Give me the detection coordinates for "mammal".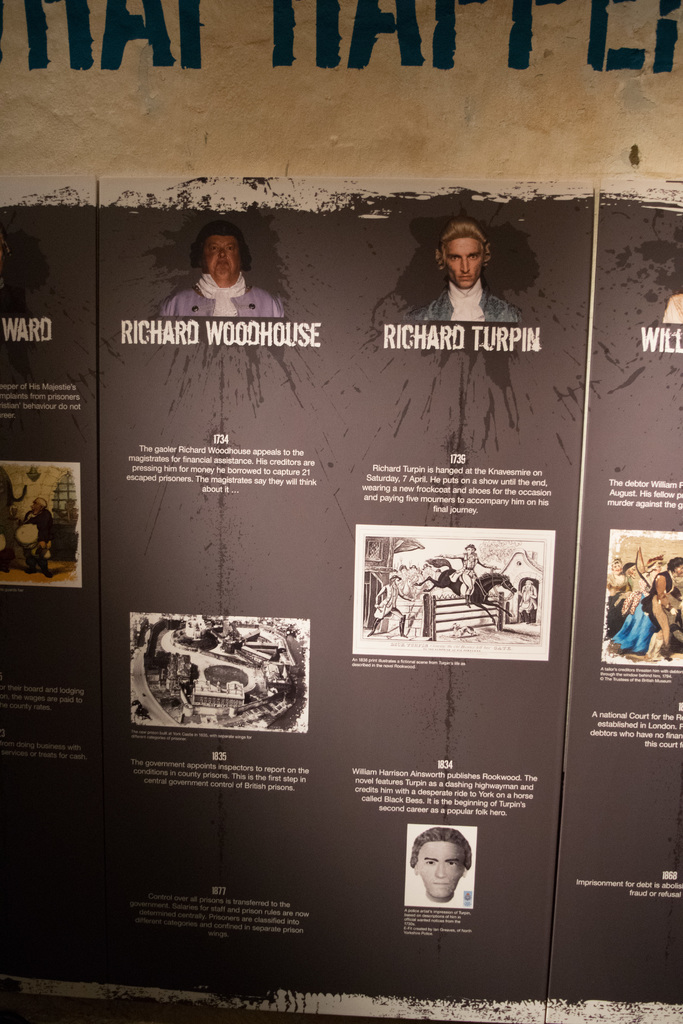
crop(663, 292, 682, 324).
